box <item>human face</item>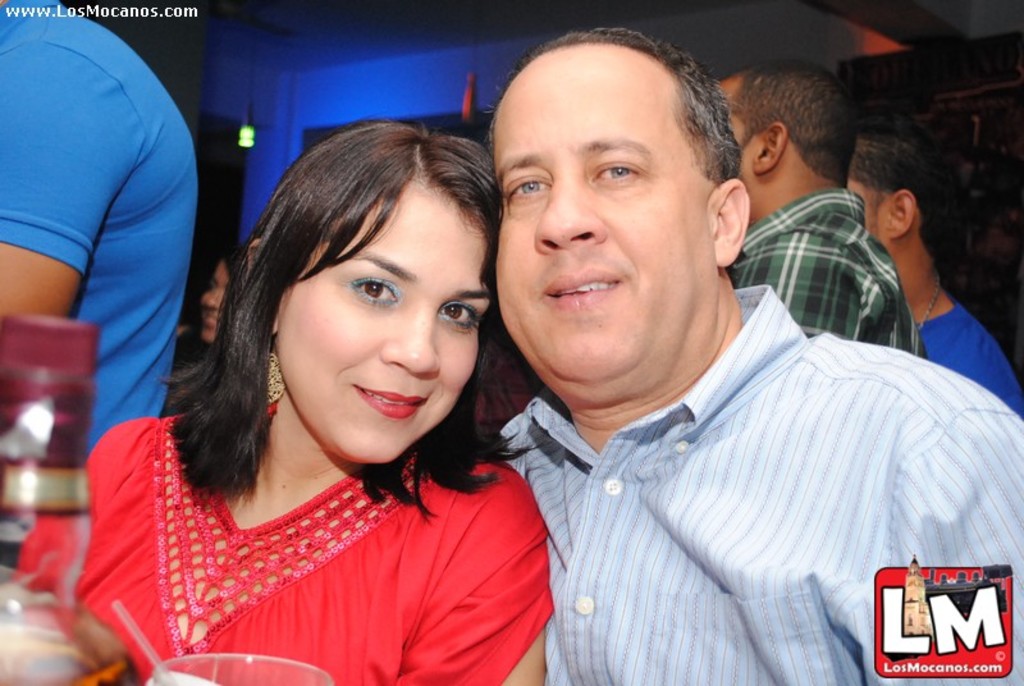
locate(712, 69, 754, 197)
